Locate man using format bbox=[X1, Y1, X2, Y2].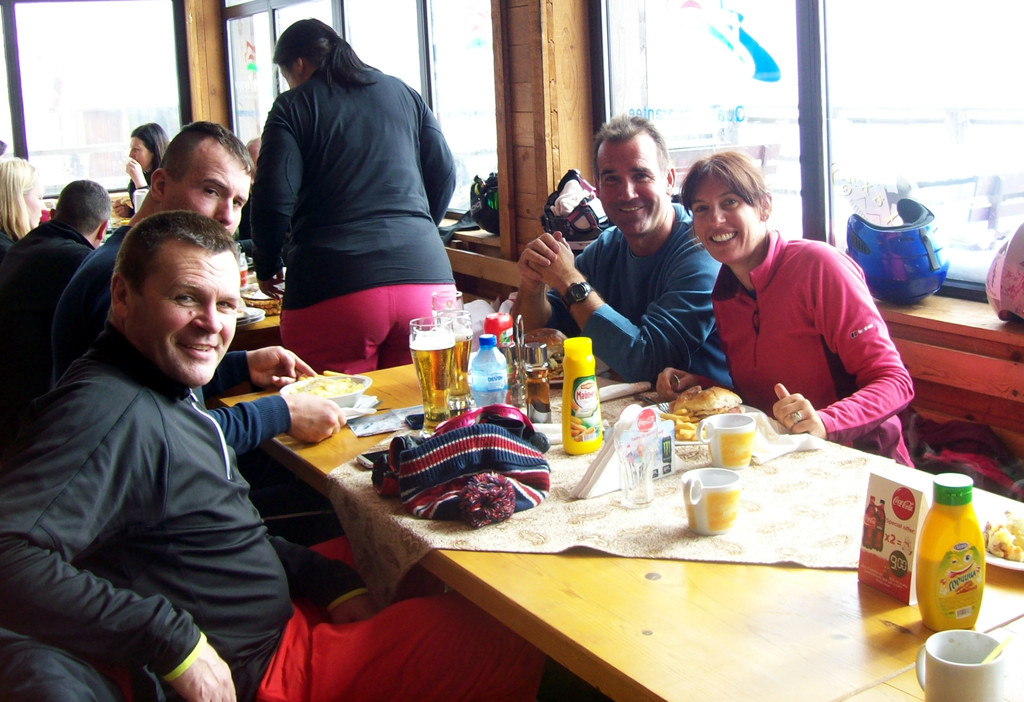
bbox=[0, 209, 545, 701].
